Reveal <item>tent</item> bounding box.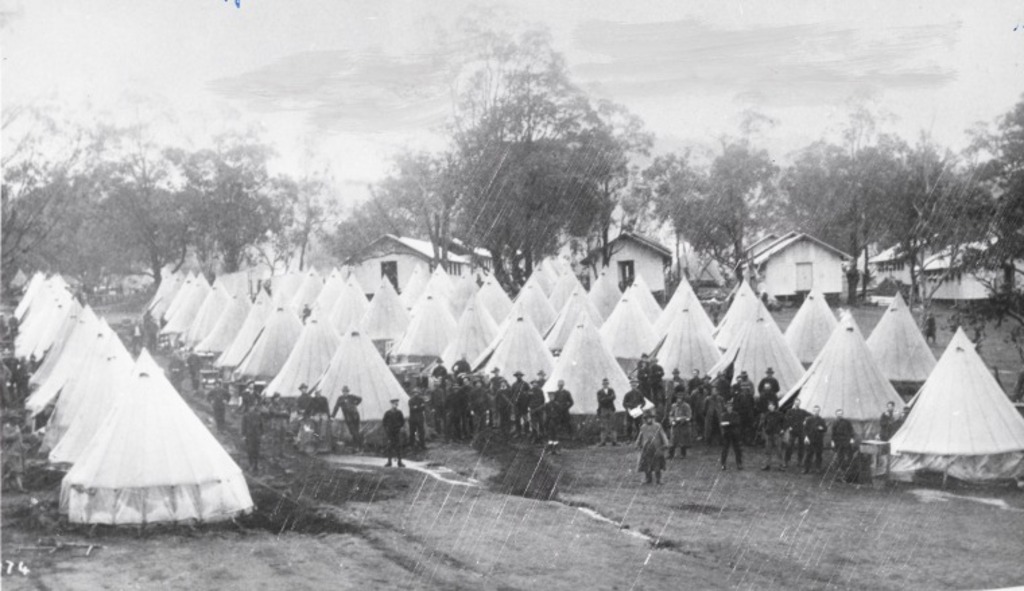
Revealed: (x1=476, y1=311, x2=551, y2=377).
